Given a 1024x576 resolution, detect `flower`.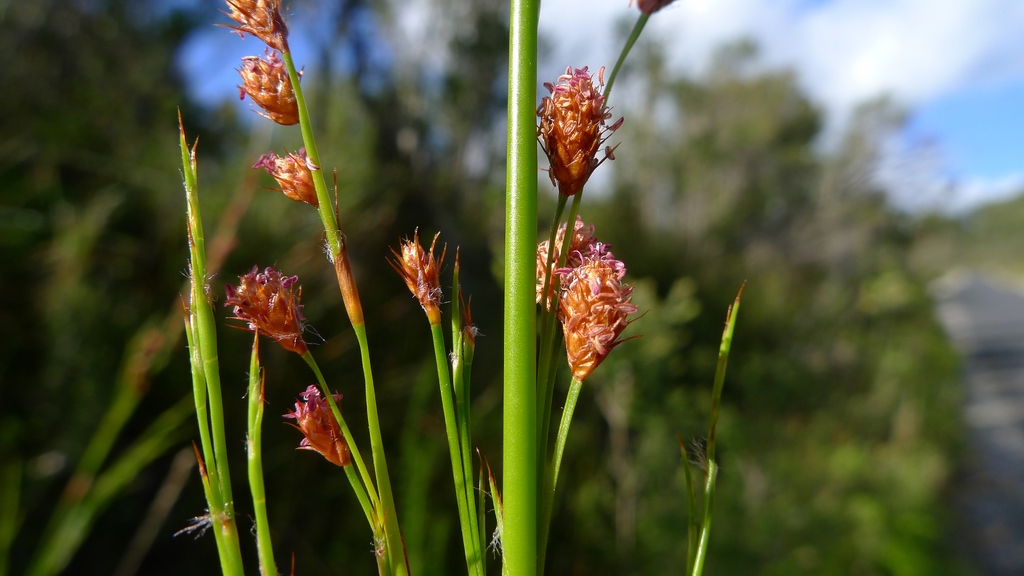
{"x1": 225, "y1": 0, "x2": 301, "y2": 51}.
